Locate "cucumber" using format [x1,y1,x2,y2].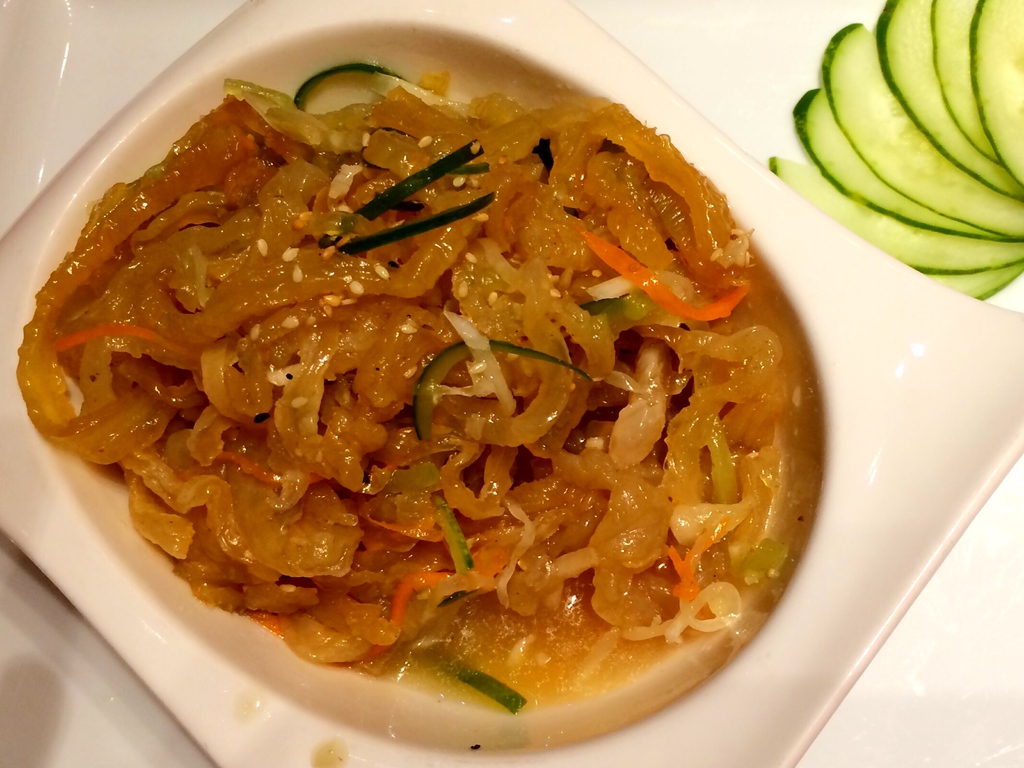
[583,297,623,314].
